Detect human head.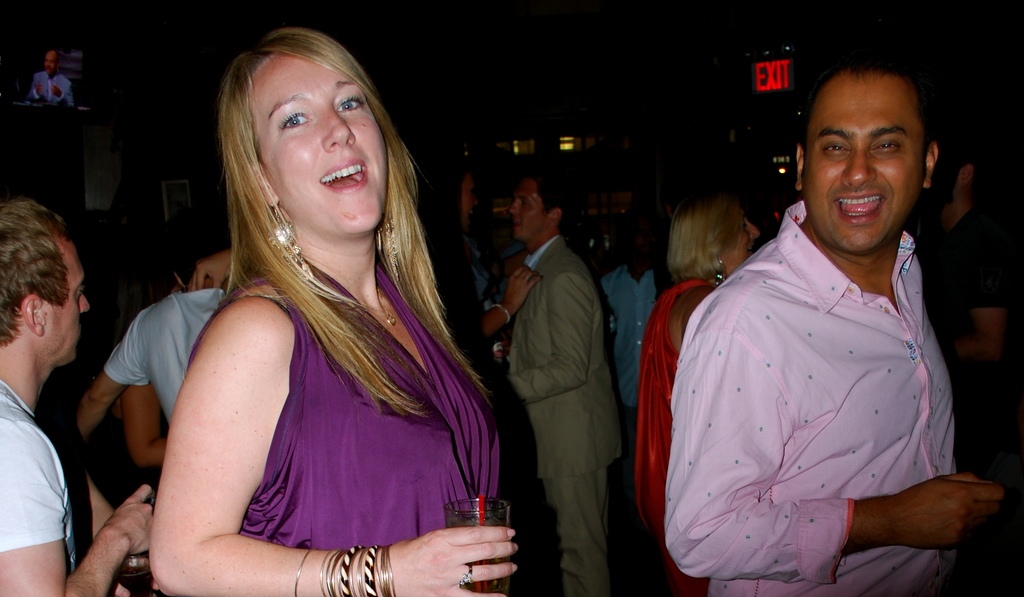
Detected at x1=219, y1=28, x2=396, y2=217.
